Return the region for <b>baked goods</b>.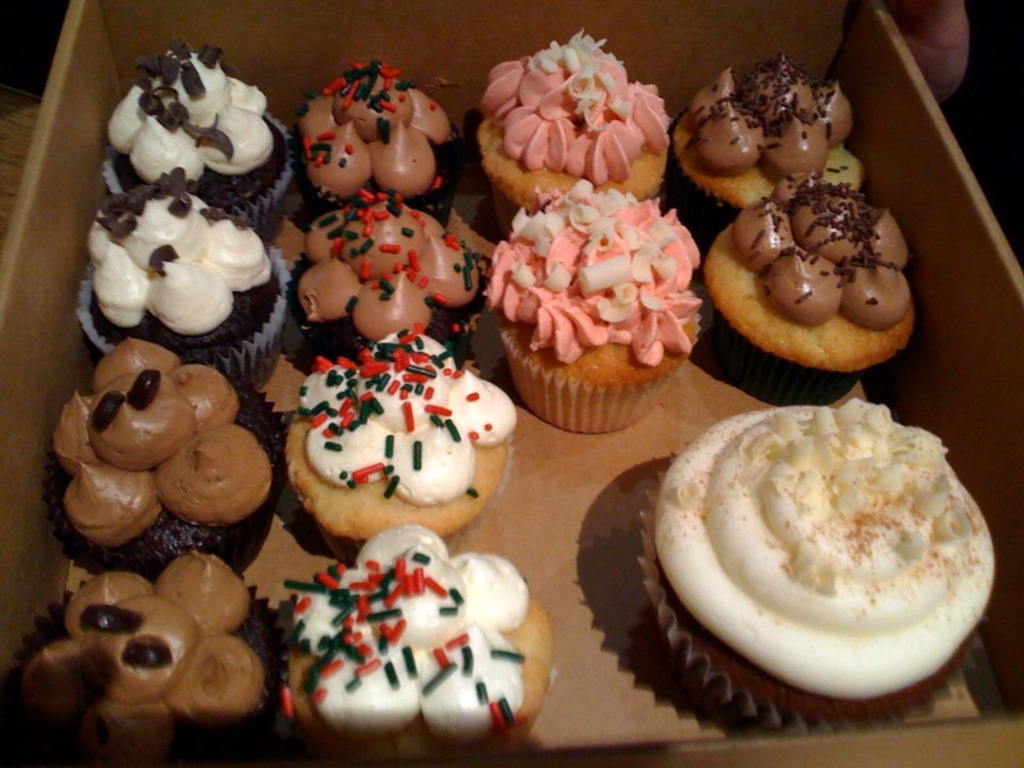
{"x1": 289, "y1": 191, "x2": 484, "y2": 360}.
